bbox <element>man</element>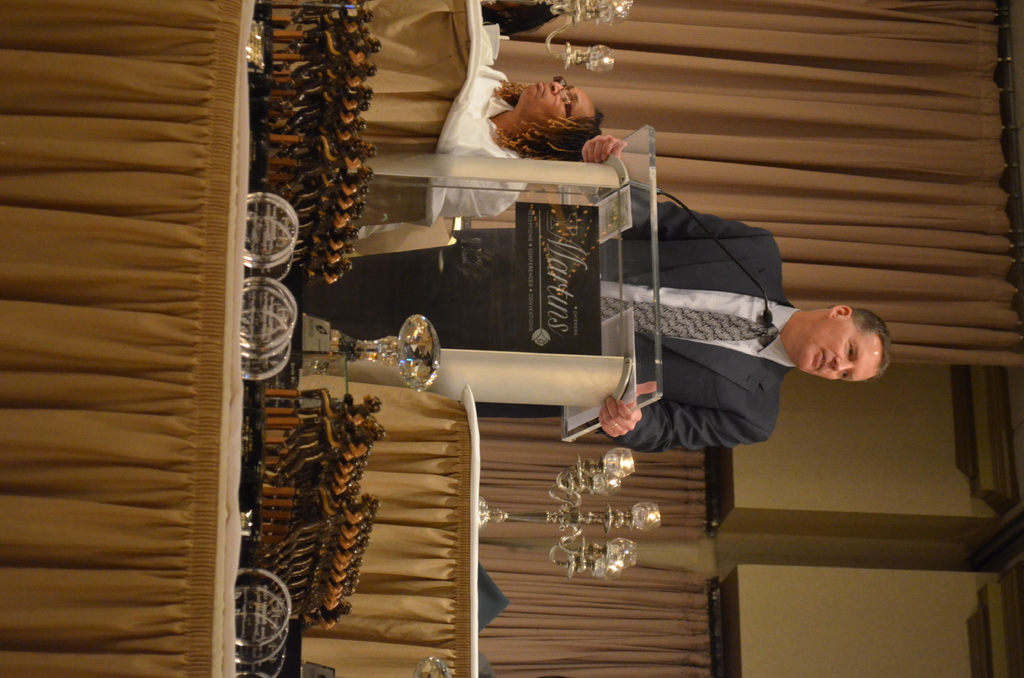
[302, 134, 889, 454]
